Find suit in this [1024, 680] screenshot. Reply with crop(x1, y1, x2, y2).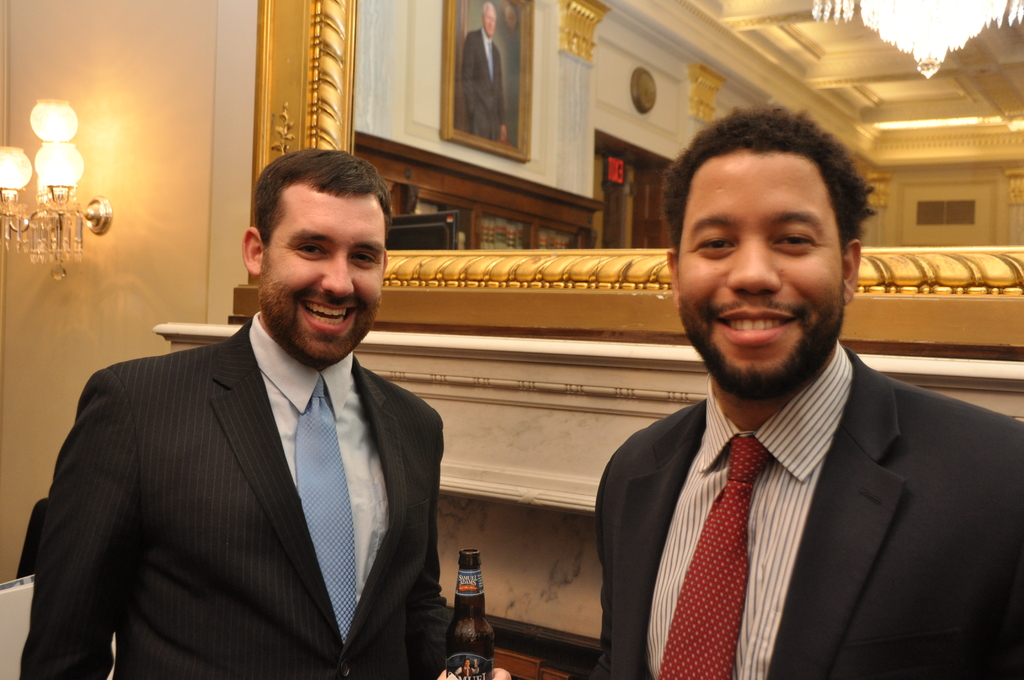
crop(19, 307, 489, 679).
